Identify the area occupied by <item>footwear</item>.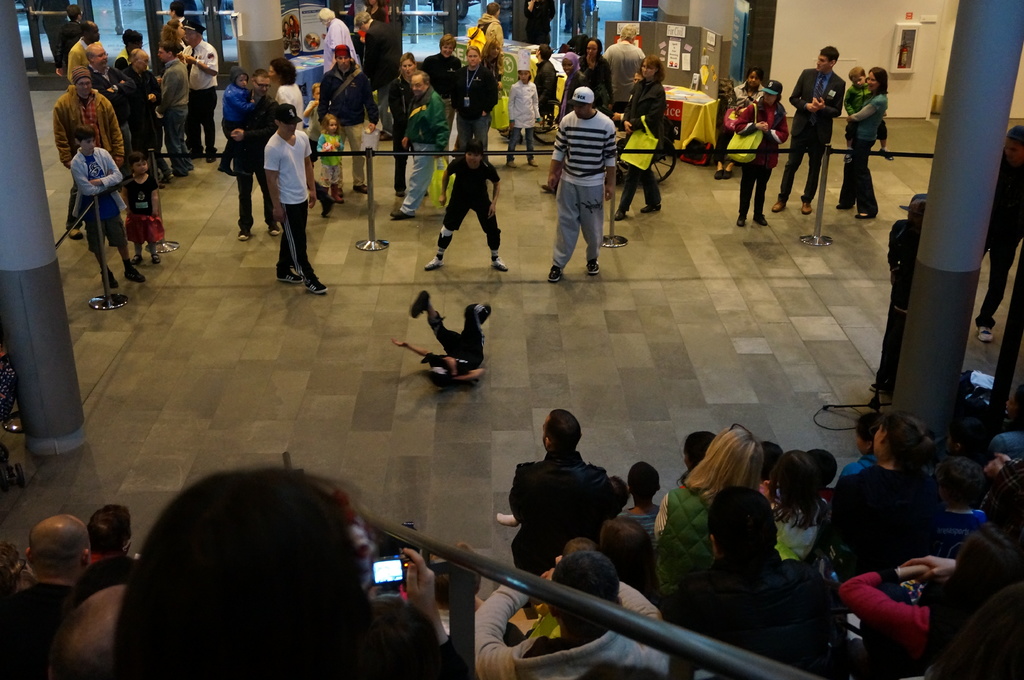
Area: 306/273/330/297.
